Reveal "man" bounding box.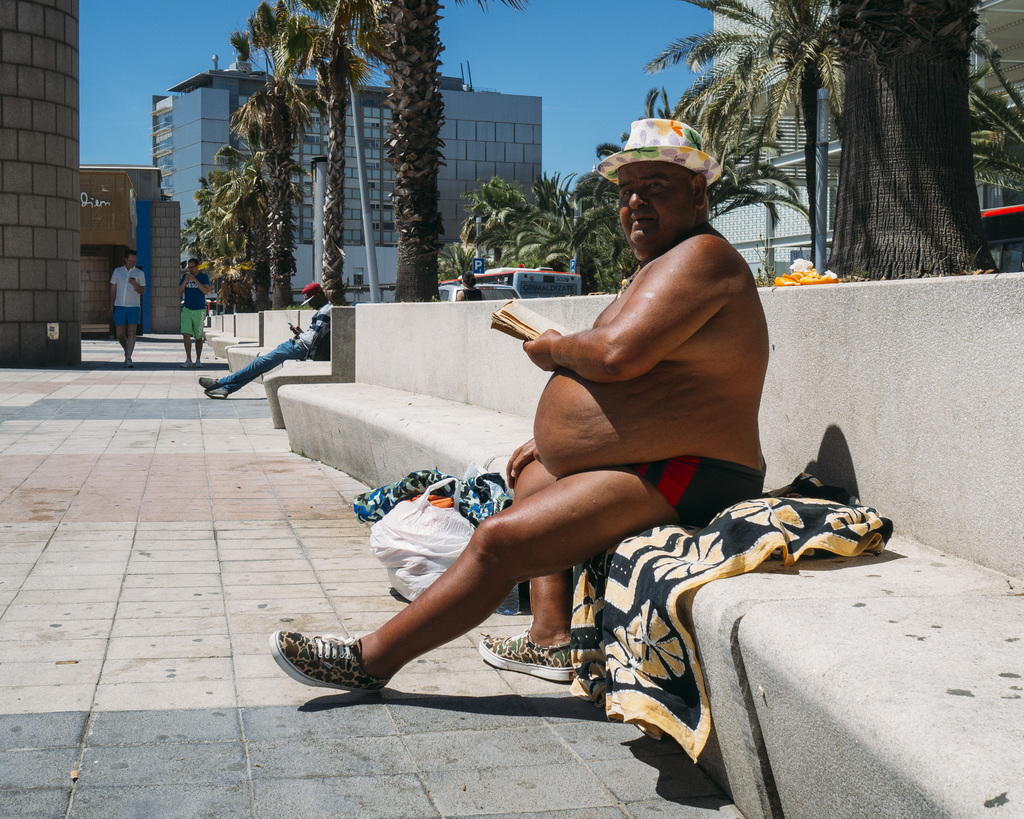
Revealed: [left=108, top=247, right=147, bottom=364].
